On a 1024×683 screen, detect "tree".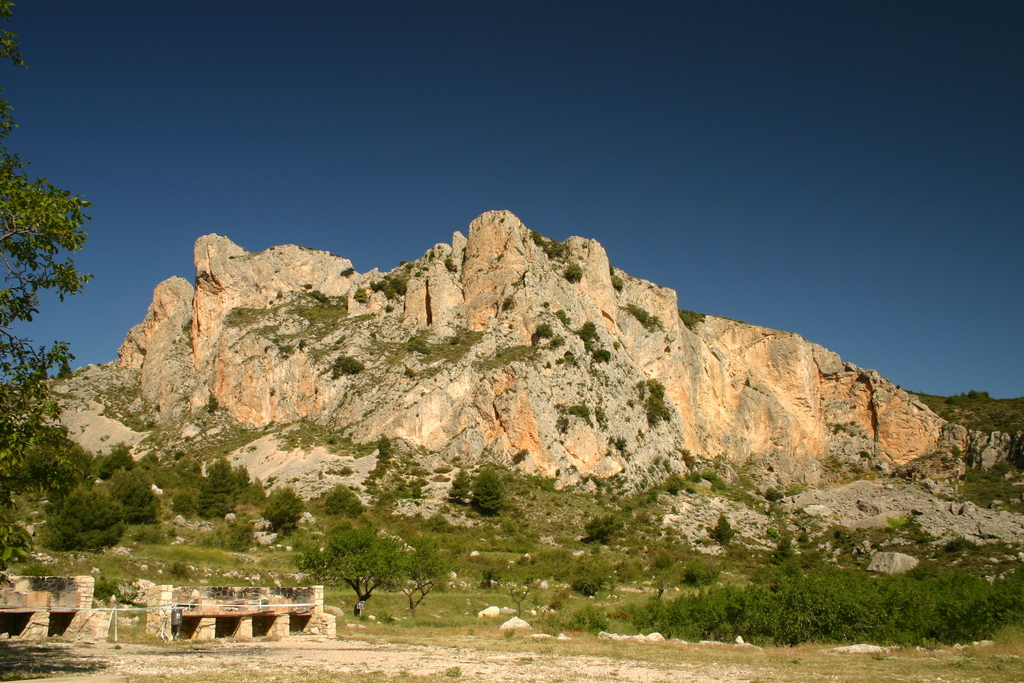
crop(446, 466, 471, 505).
